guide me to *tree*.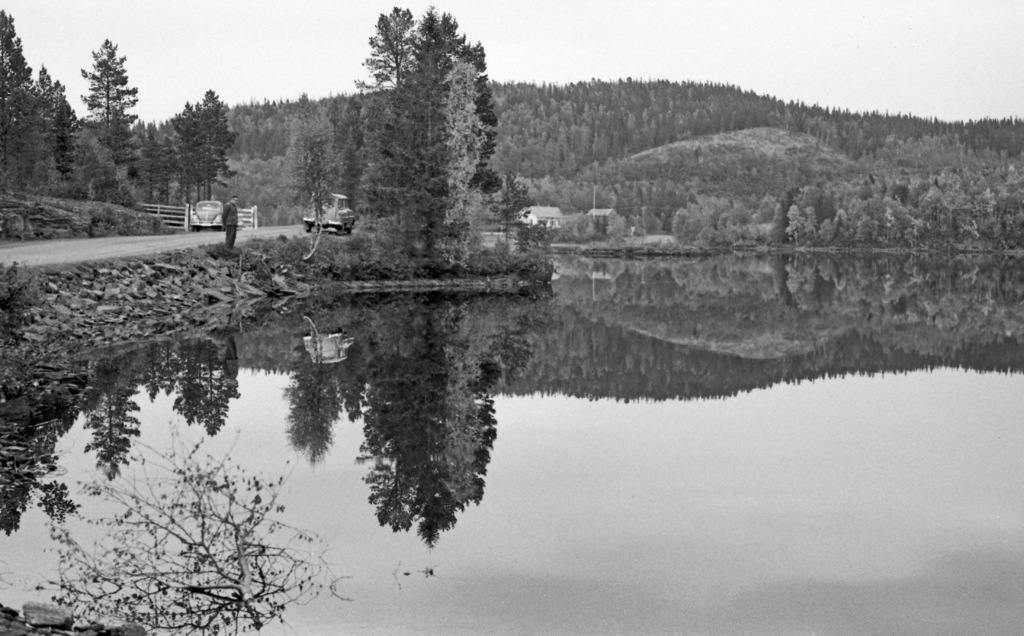
Guidance: l=276, t=91, r=292, b=168.
